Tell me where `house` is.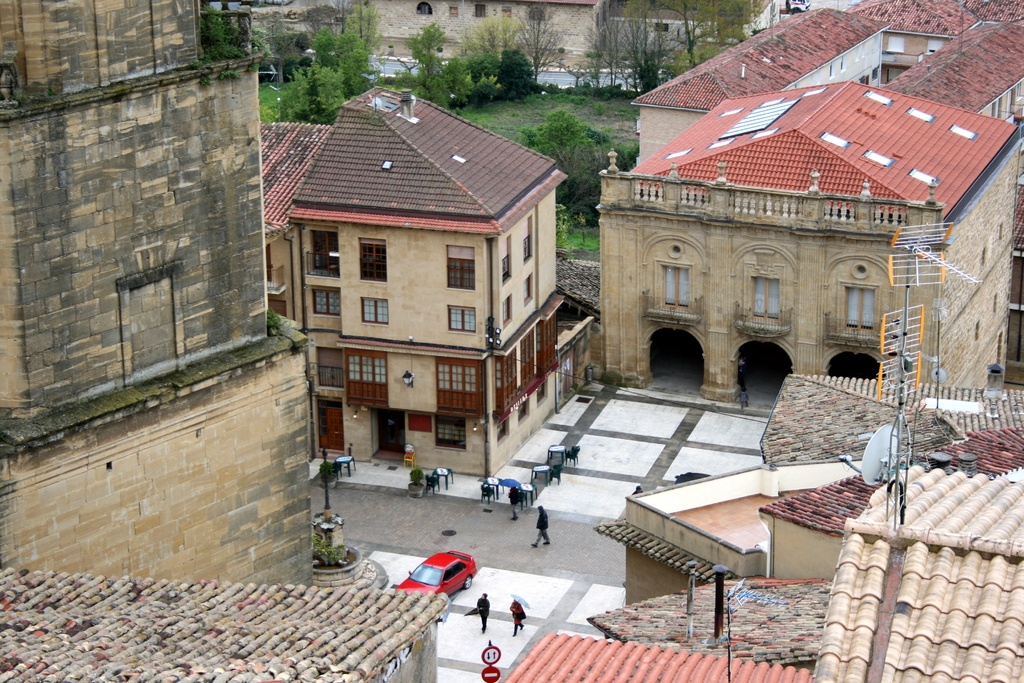
`house` is at {"x1": 256, "y1": 76, "x2": 591, "y2": 482}.
